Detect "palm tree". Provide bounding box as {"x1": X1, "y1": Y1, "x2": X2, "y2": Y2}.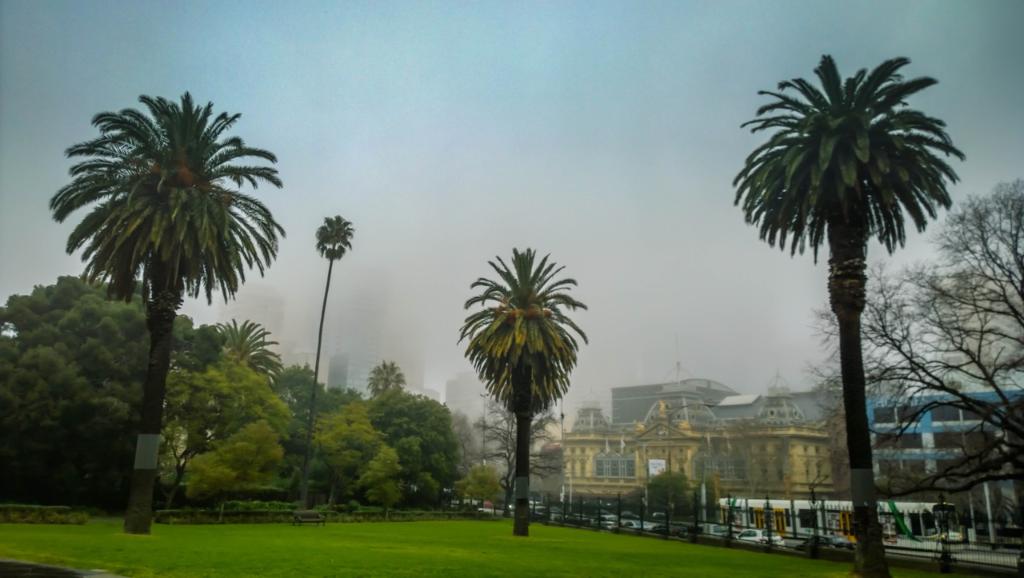
{"x1": 290, "y1": 211, "x2": 345, "y2": 501}.
